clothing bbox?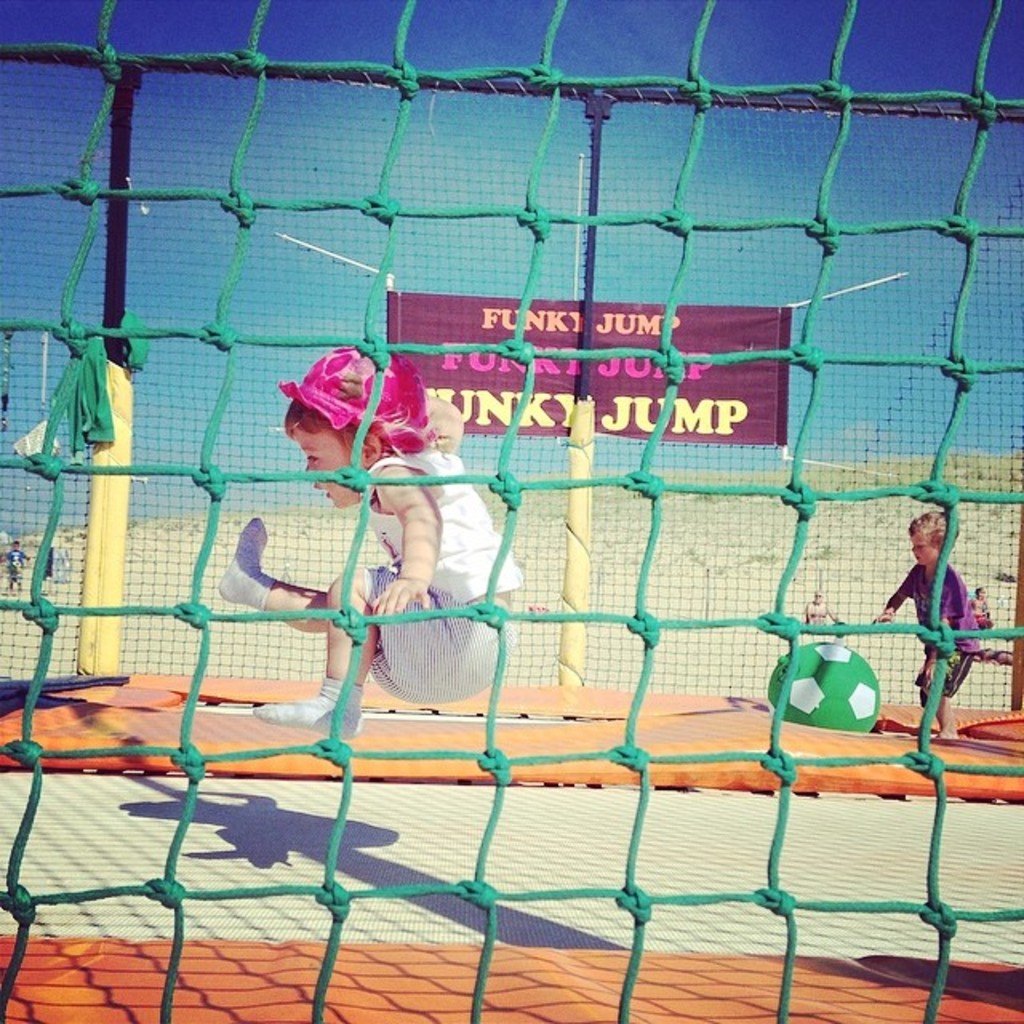
363:451:523:595
